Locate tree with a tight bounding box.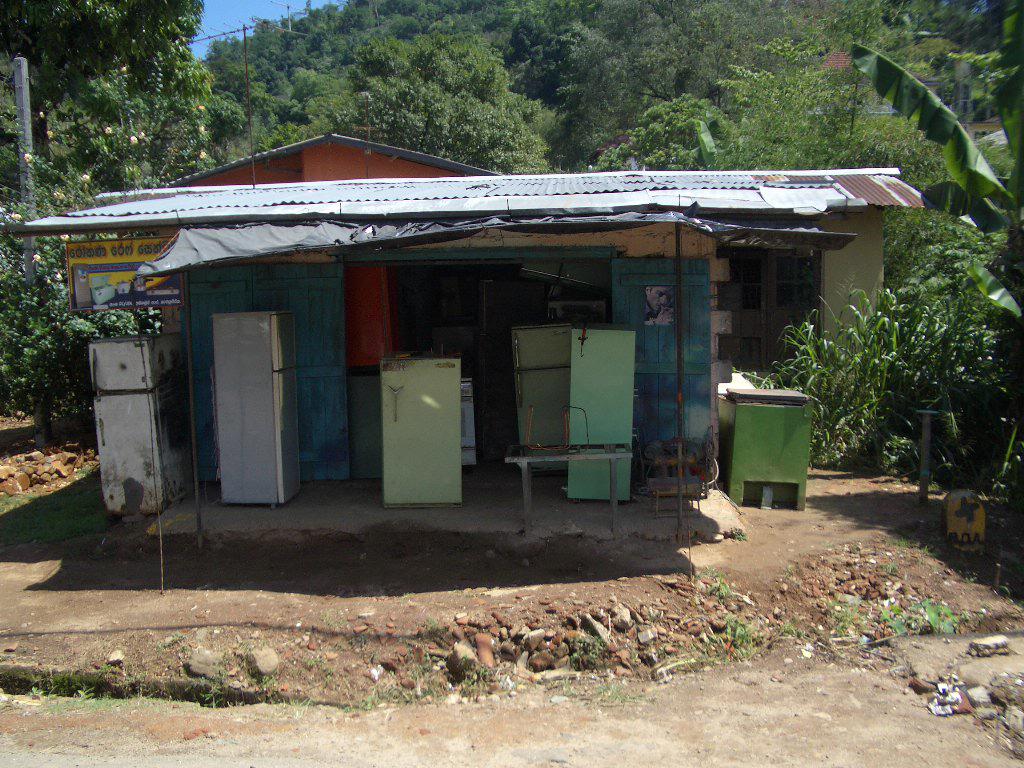
BBox(0, 0, 215, 135).
